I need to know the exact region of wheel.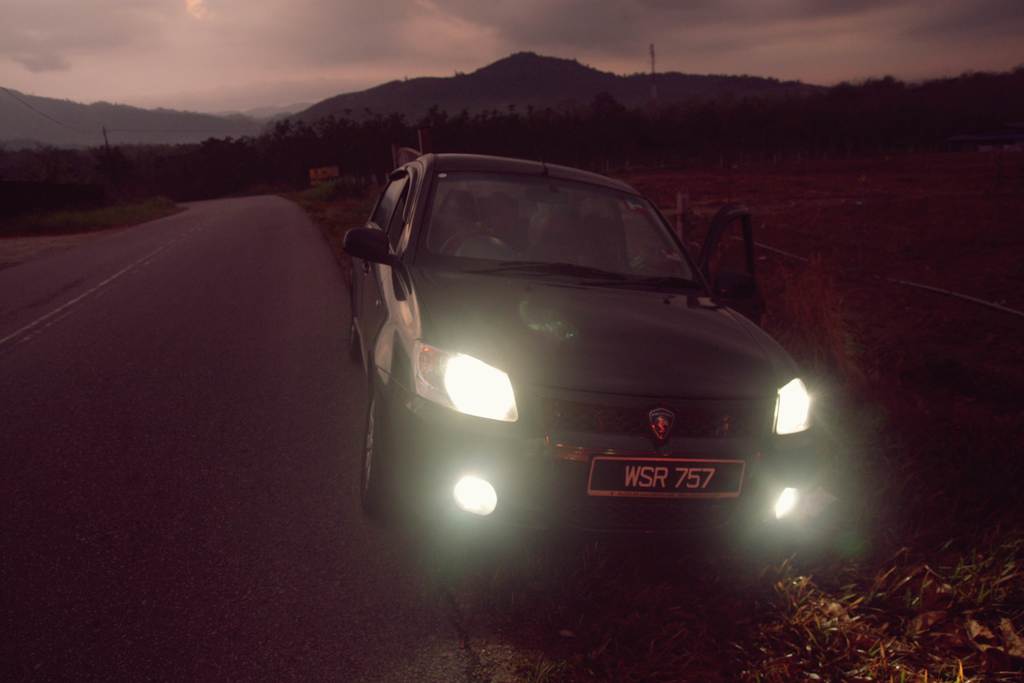
Region: 440/229/503/254.
